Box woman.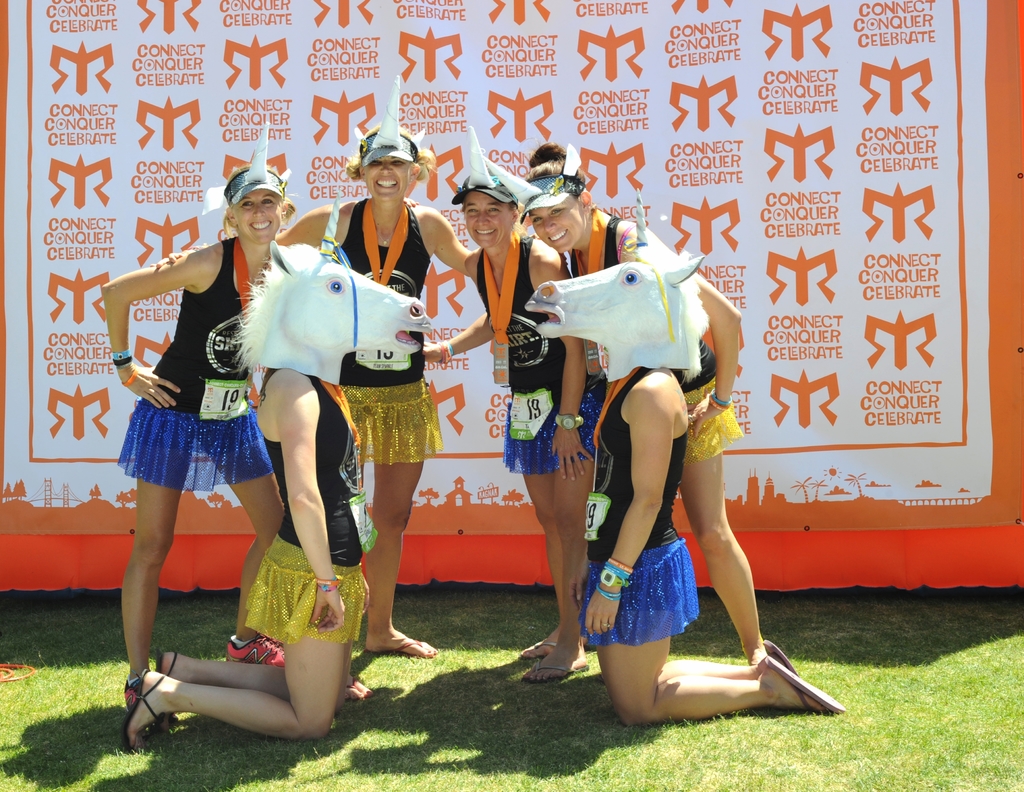
region(147, 74, 478, 695).
